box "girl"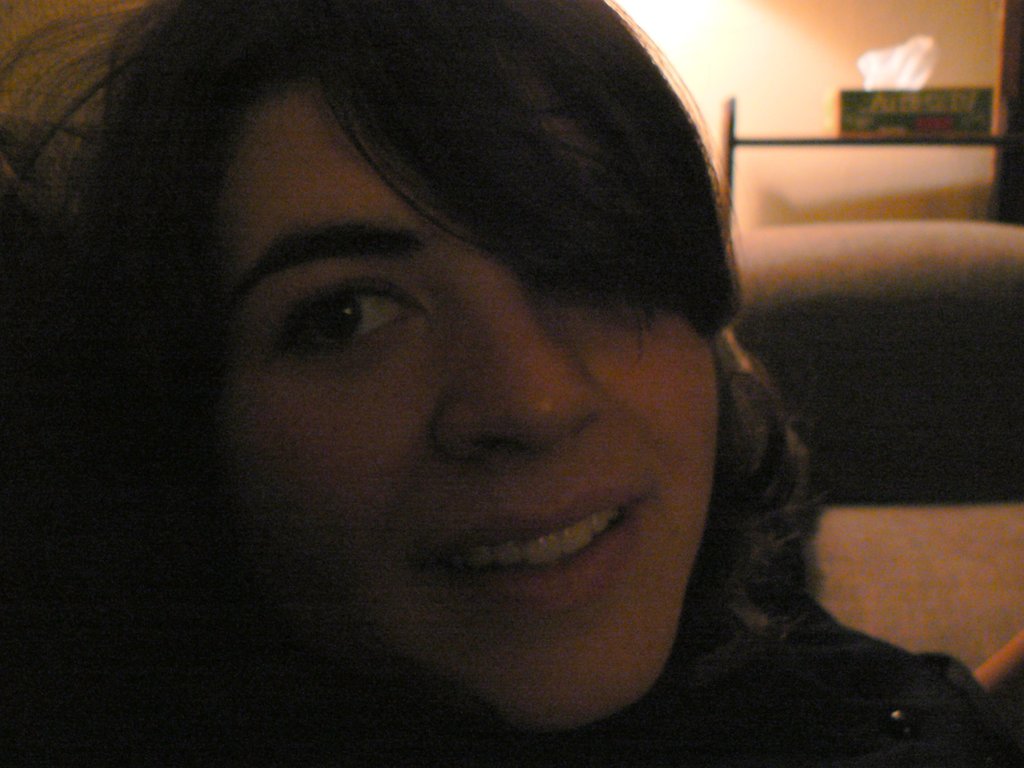
0, 0, 1023, 767
